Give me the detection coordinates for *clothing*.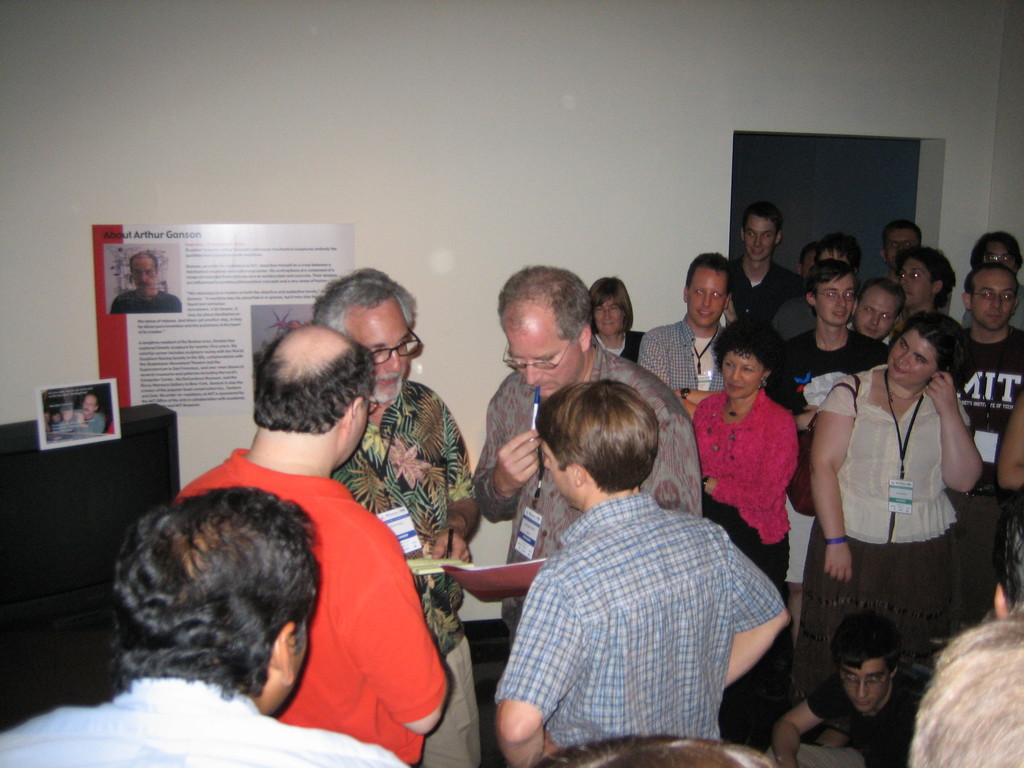
left=333, top=377, right=475, bottom=767.
